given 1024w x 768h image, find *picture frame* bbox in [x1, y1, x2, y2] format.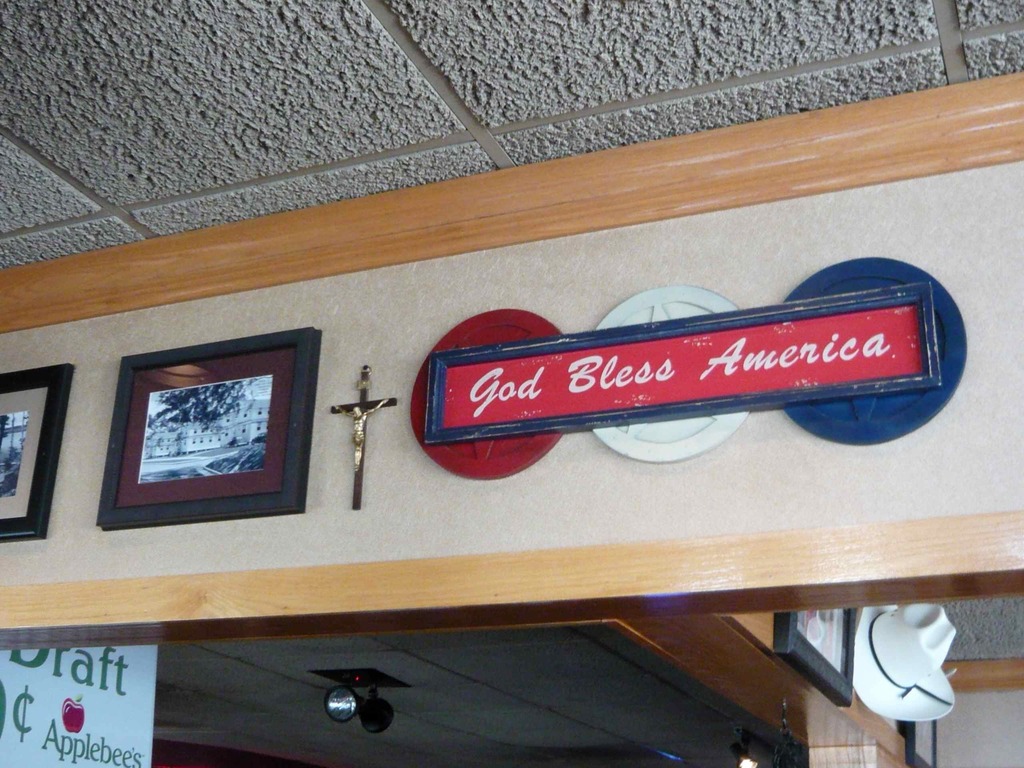
[0, 366, 72, 540].
